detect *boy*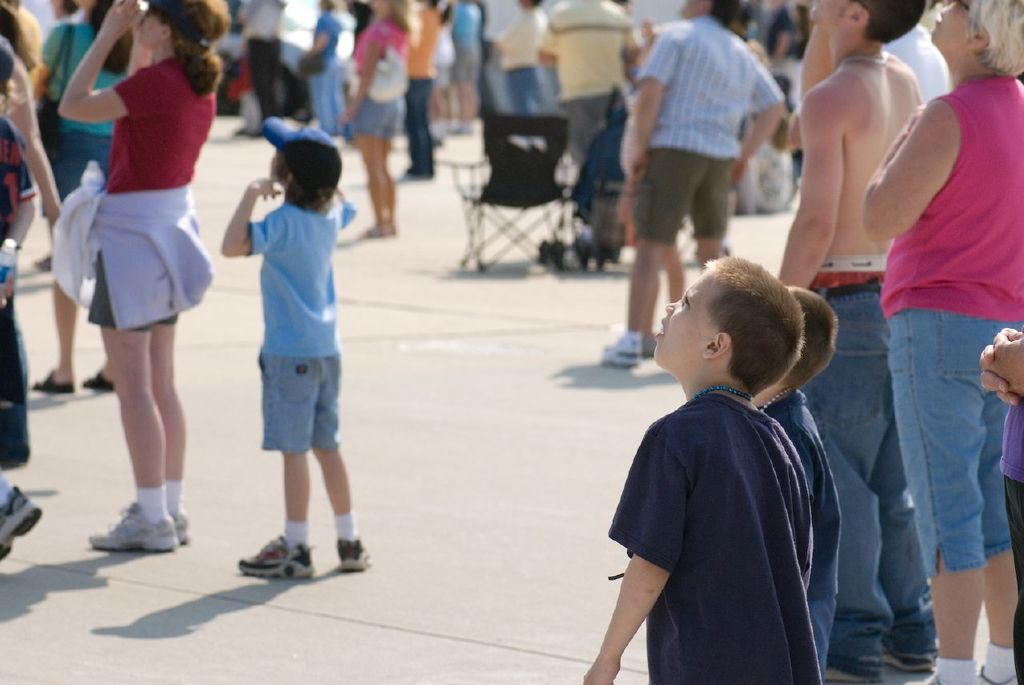
749:288:852:684
